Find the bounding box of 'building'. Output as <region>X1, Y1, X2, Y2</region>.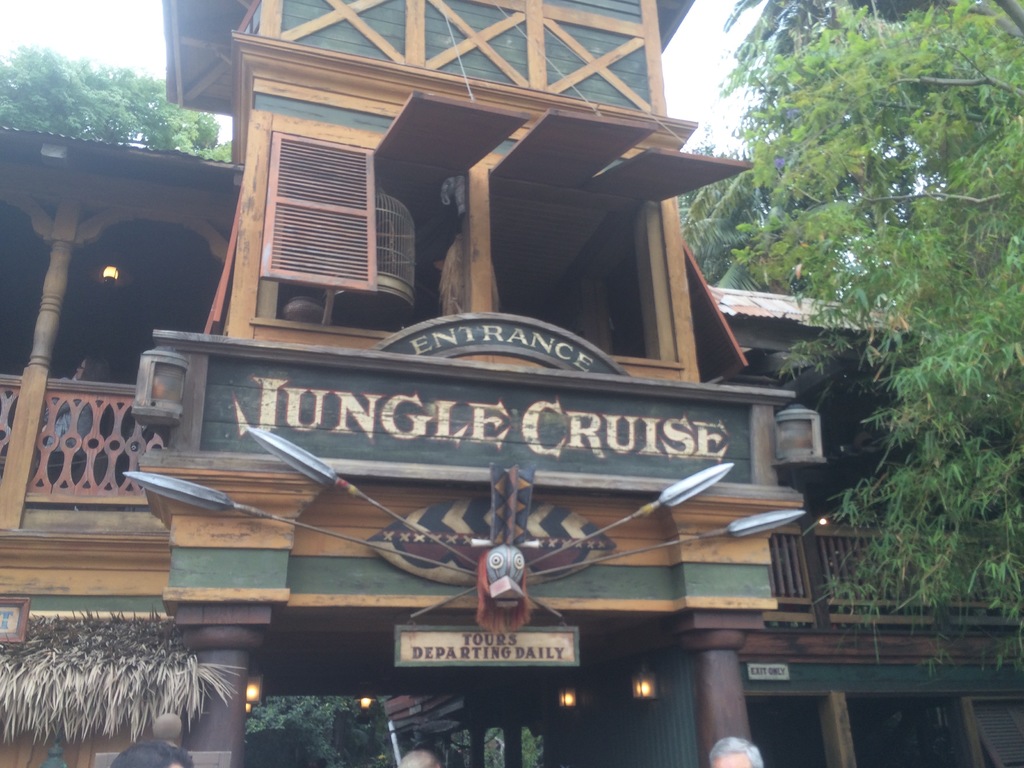
<region>0, 0, 1023, 767</region>.
